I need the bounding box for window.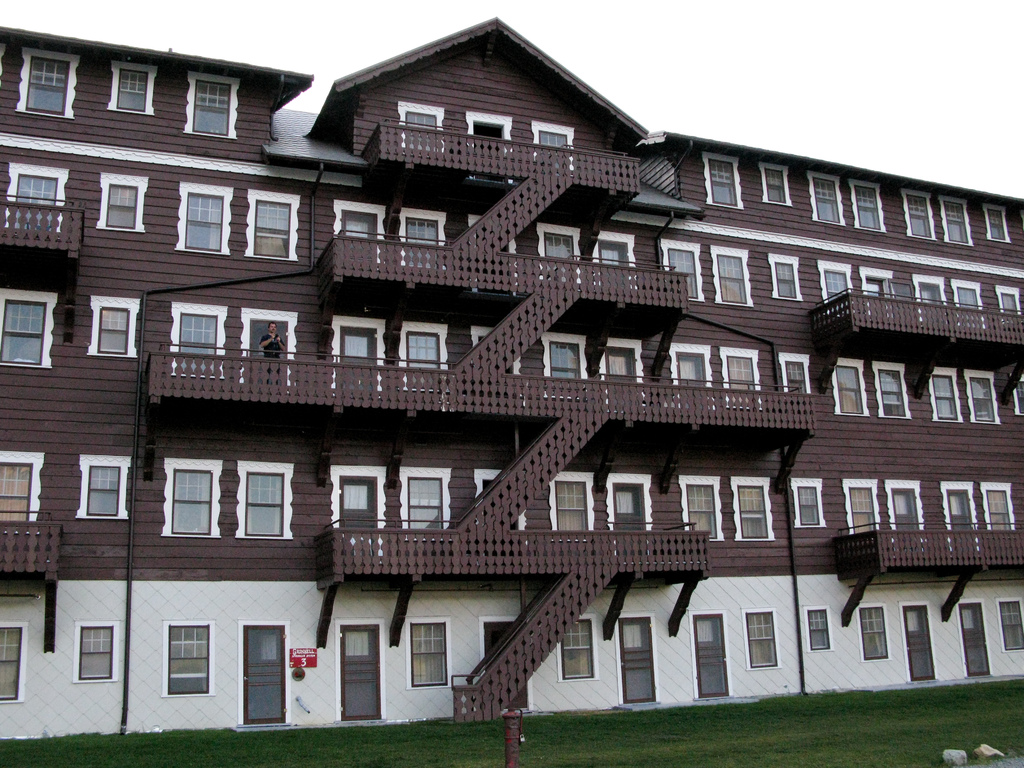
Here it is: {"left": 794, "top": 481, "right": 825, "bottom": 529}.
